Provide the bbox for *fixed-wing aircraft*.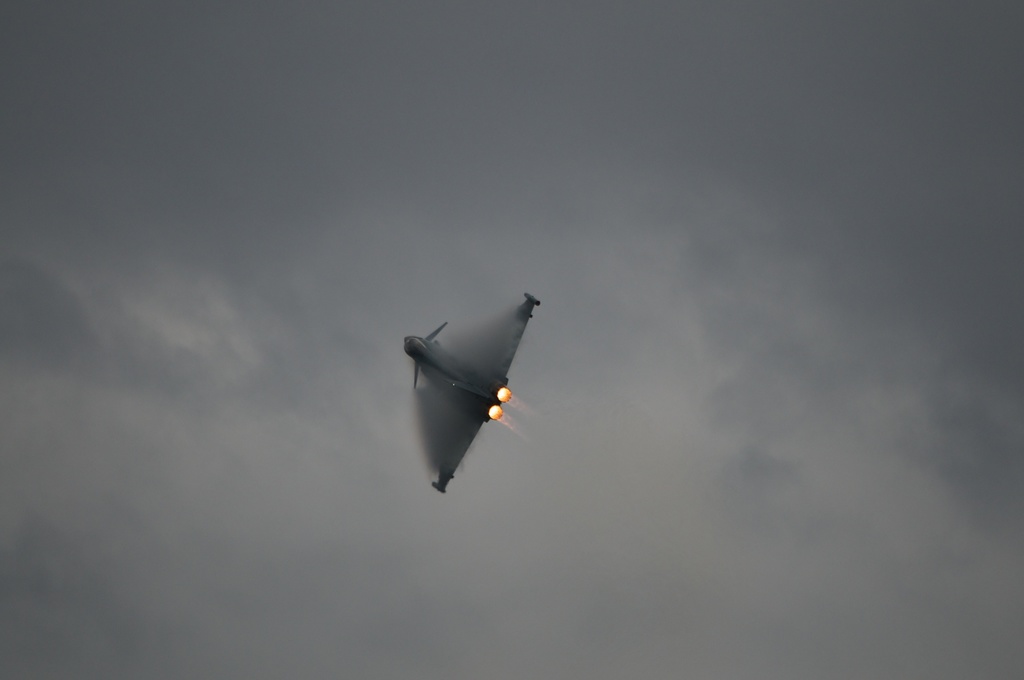
detection(399, 302, 541, 489).
